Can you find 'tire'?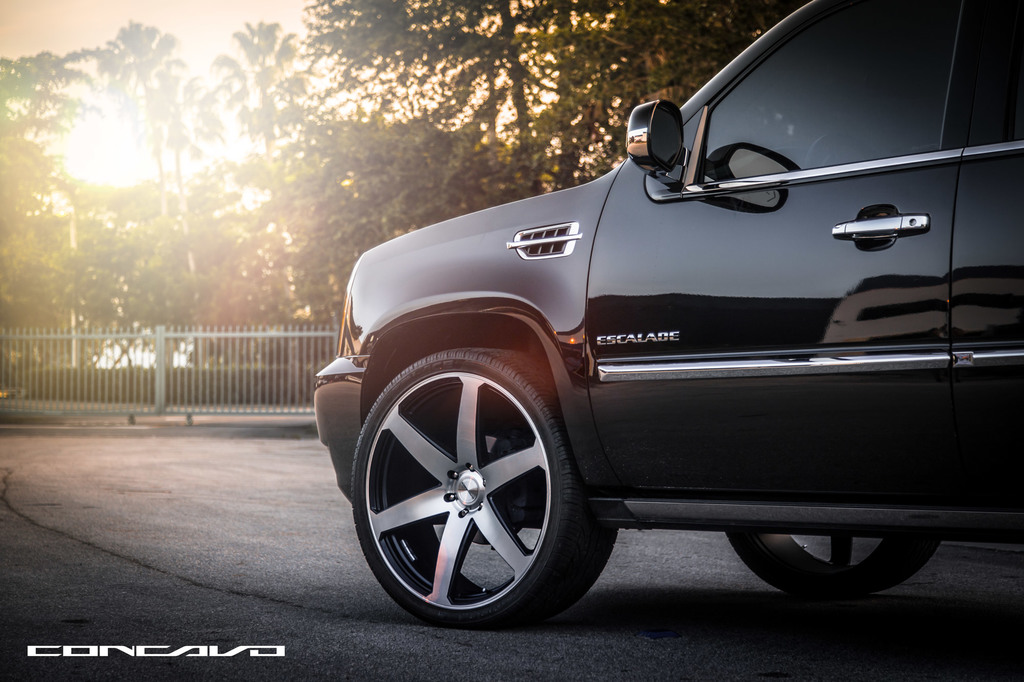
Yes, bounding box: [724, 525, 941, 596].
